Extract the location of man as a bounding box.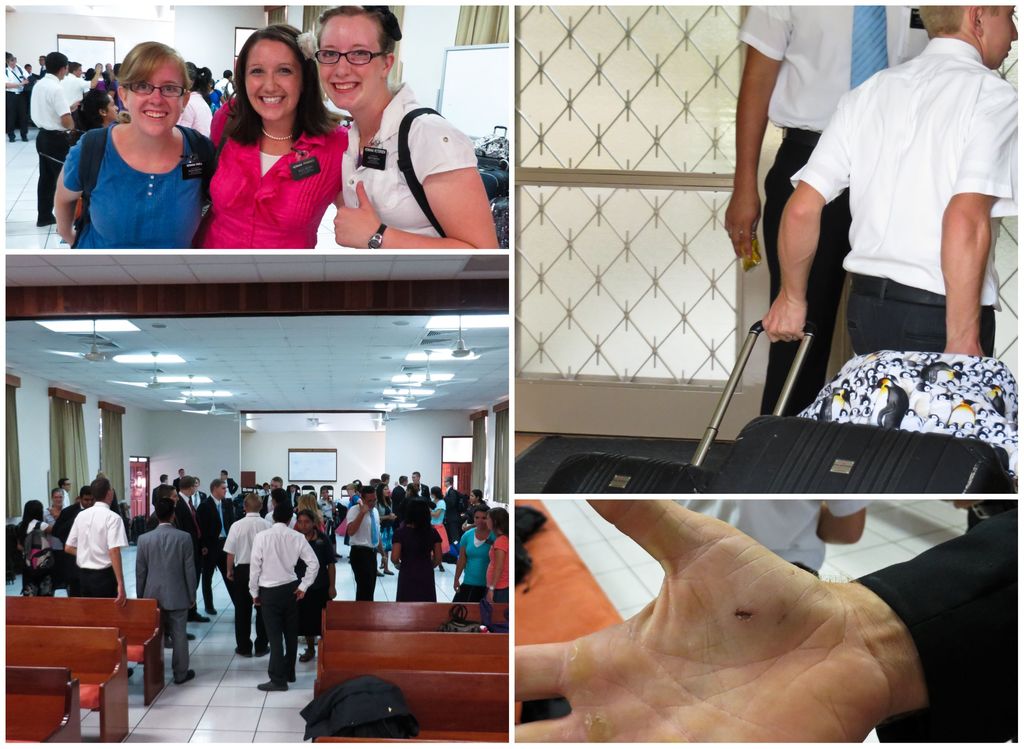
left=49, top=483, right=96, bottom=593.
